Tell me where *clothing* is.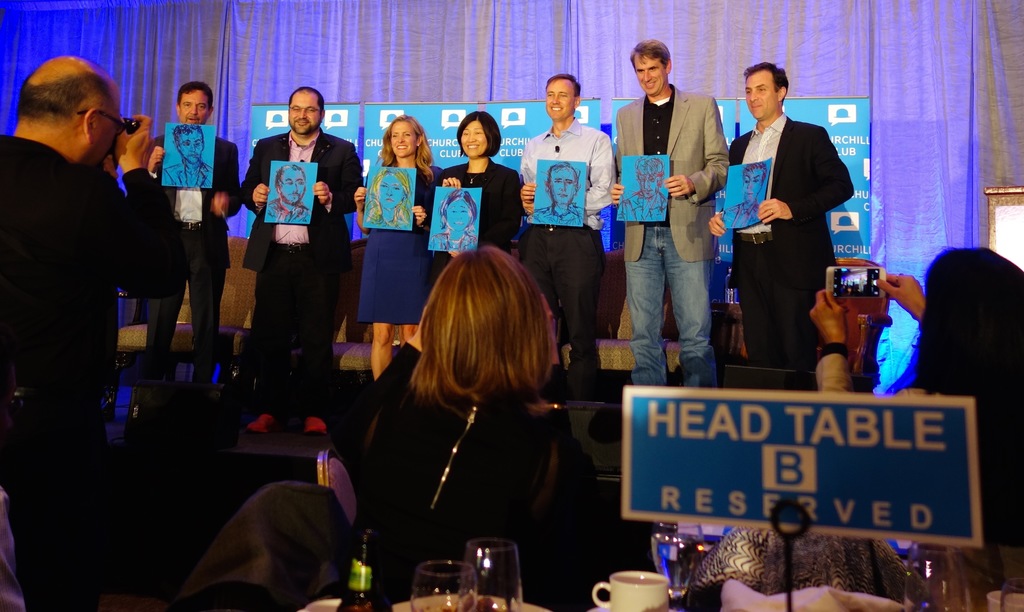
*clothing* is at rect(372, 360, 588, 601).
